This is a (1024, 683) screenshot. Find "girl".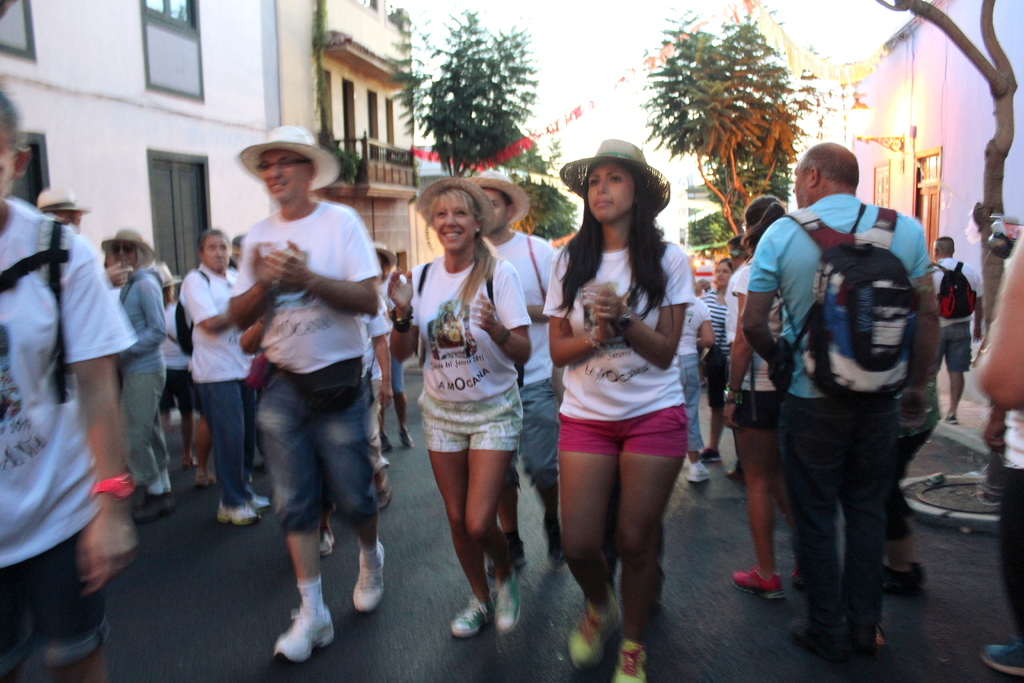
Bounding box: box(723, 193, 811, 597).
